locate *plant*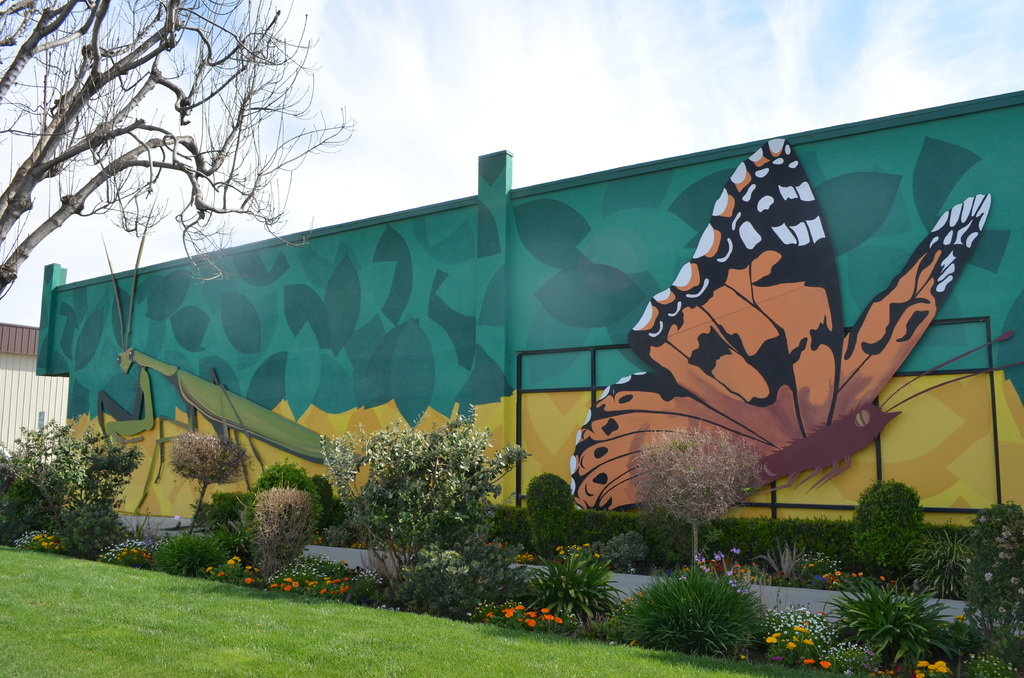
(x1=177, y1=441, x2=247, y2=535)
